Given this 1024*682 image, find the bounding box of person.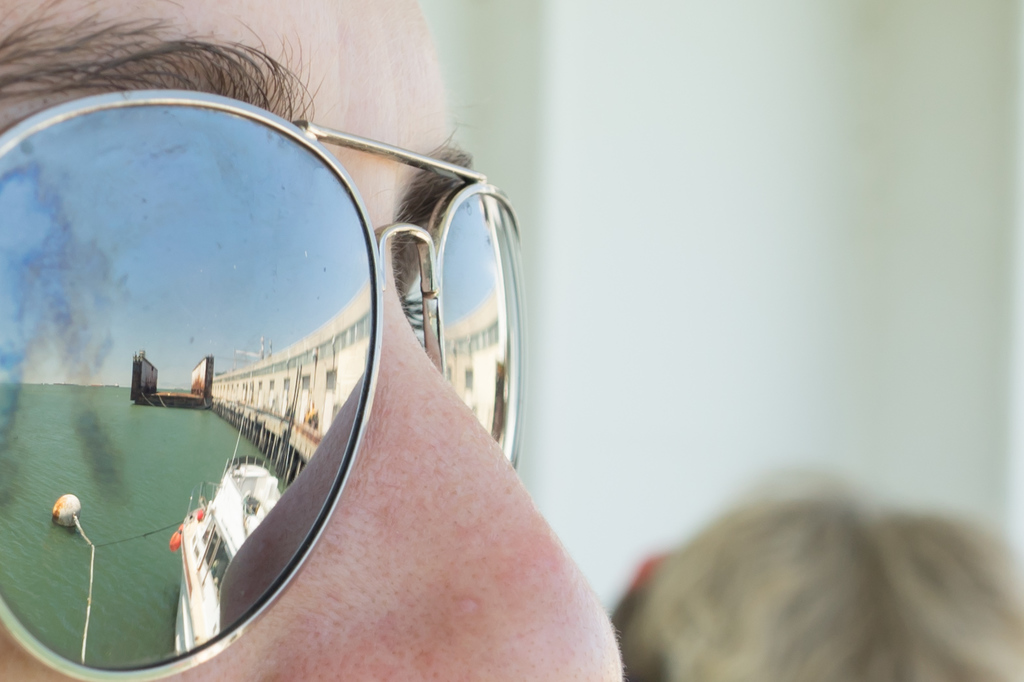
x1=0 y1=0 x2=626 y2=681.
